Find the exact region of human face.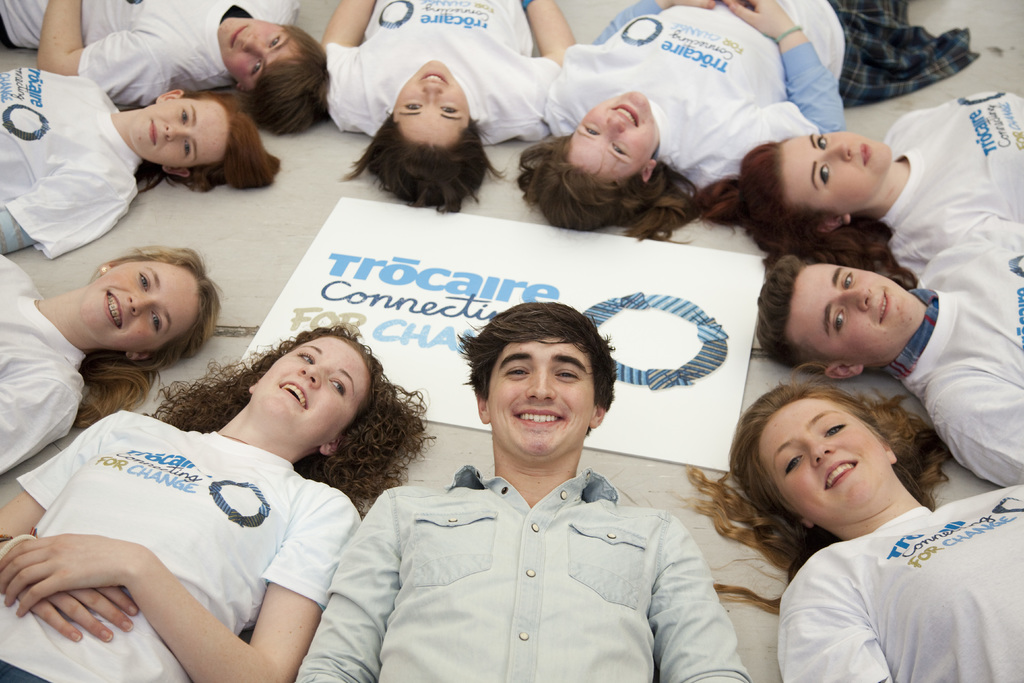
Exact region: l=81, t=261, r=200, b=352.
